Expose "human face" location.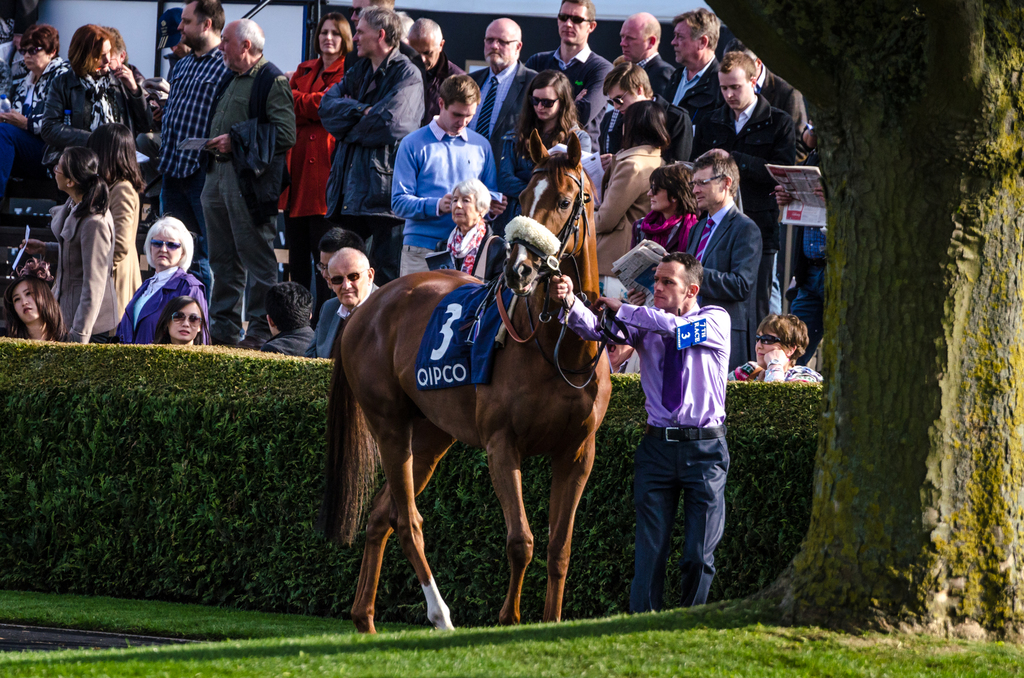
Exposed at <box>351,17,375,60</box>.
